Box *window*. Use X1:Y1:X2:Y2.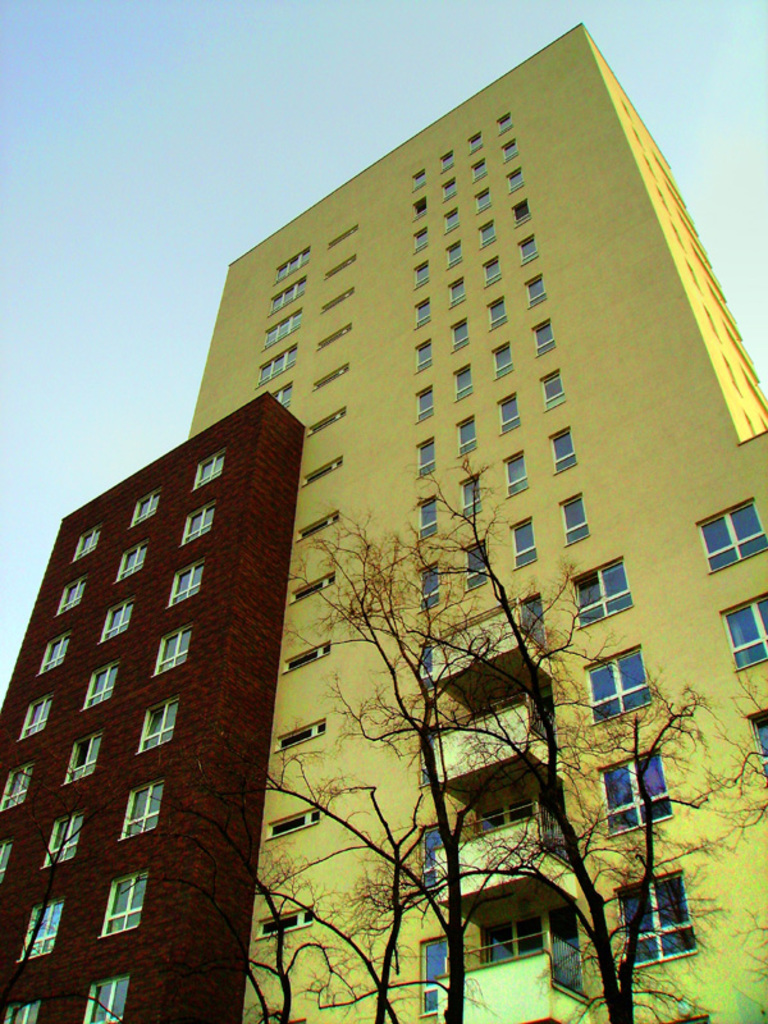
701:498:767:571.
